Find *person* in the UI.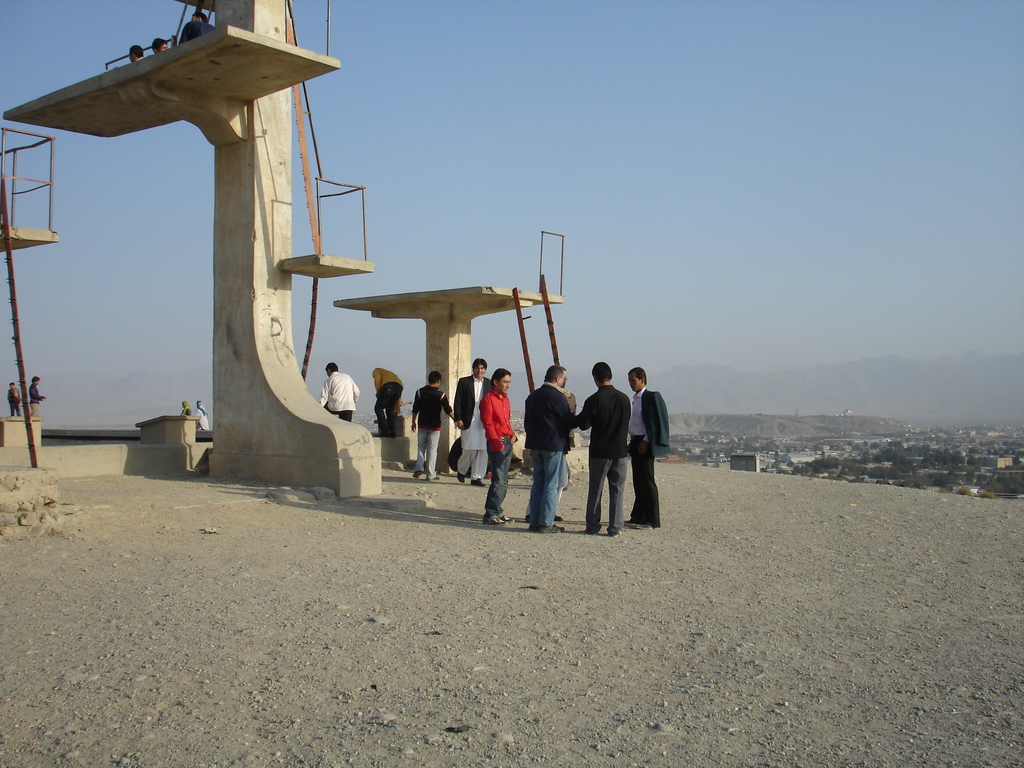
UI element at [414,371,455,482].
